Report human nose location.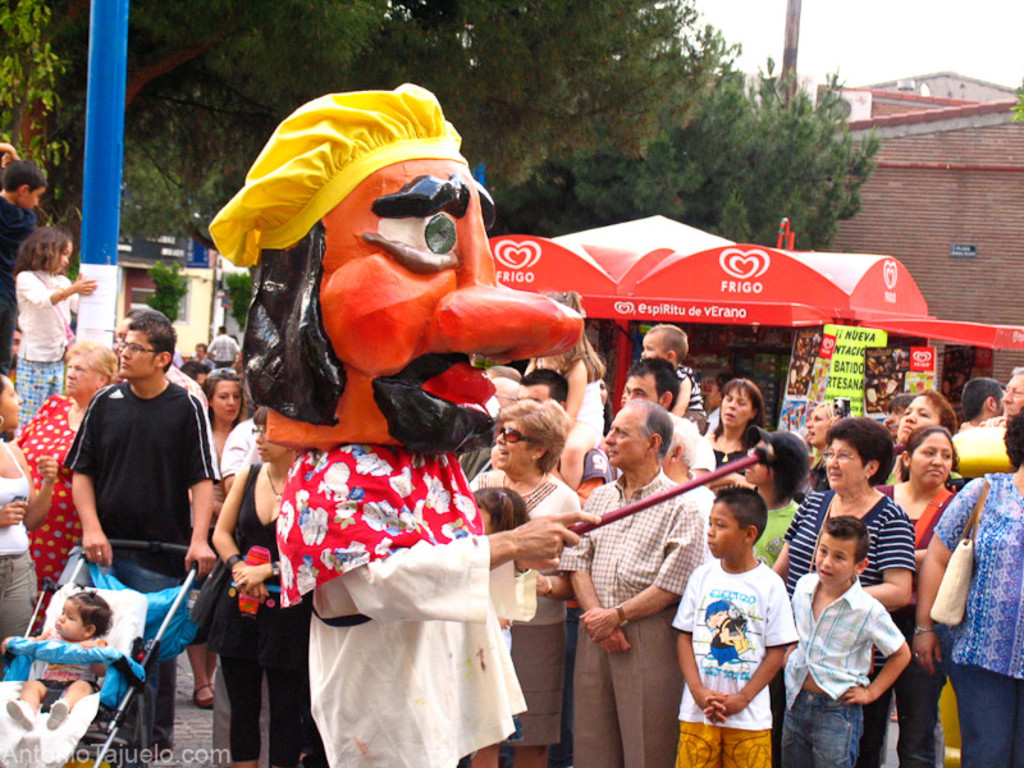
Report: {"left": 120, "top": 348, "right": 132, "bottom": 361}.
